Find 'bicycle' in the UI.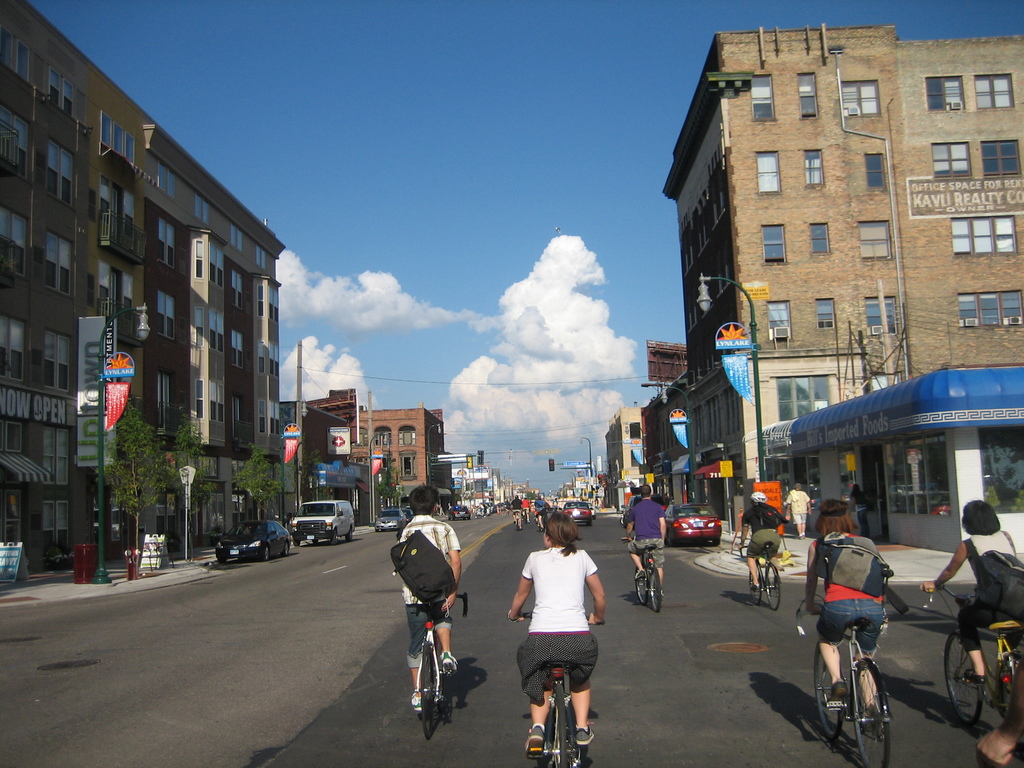
UI element at 524/511/527/524.
